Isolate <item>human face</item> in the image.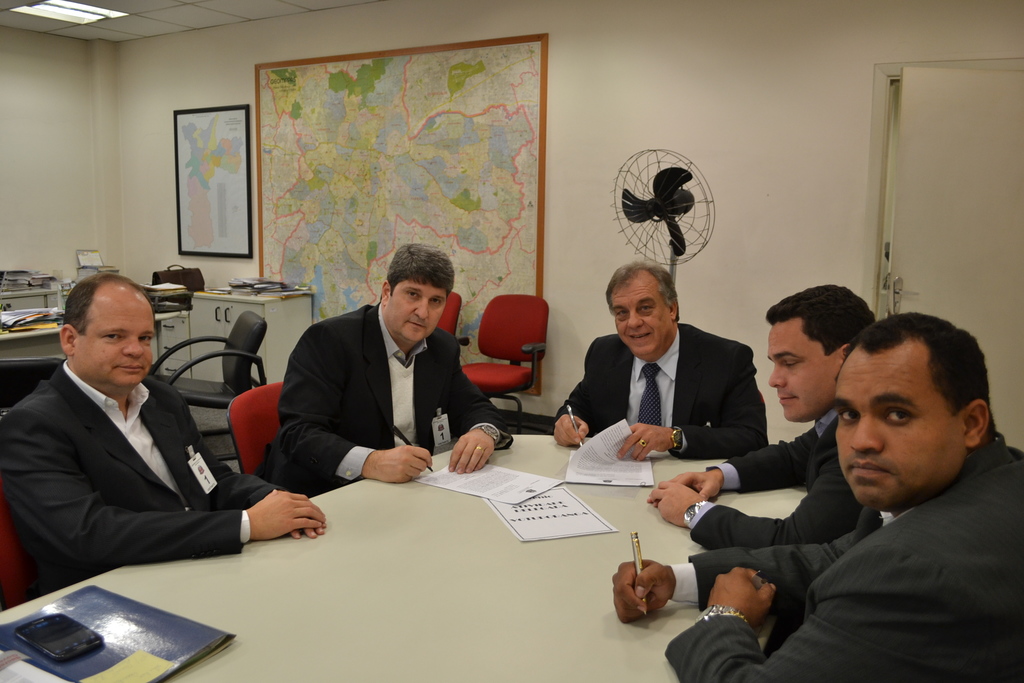
Isolated region: bbox(834, 346, 968, 513).
